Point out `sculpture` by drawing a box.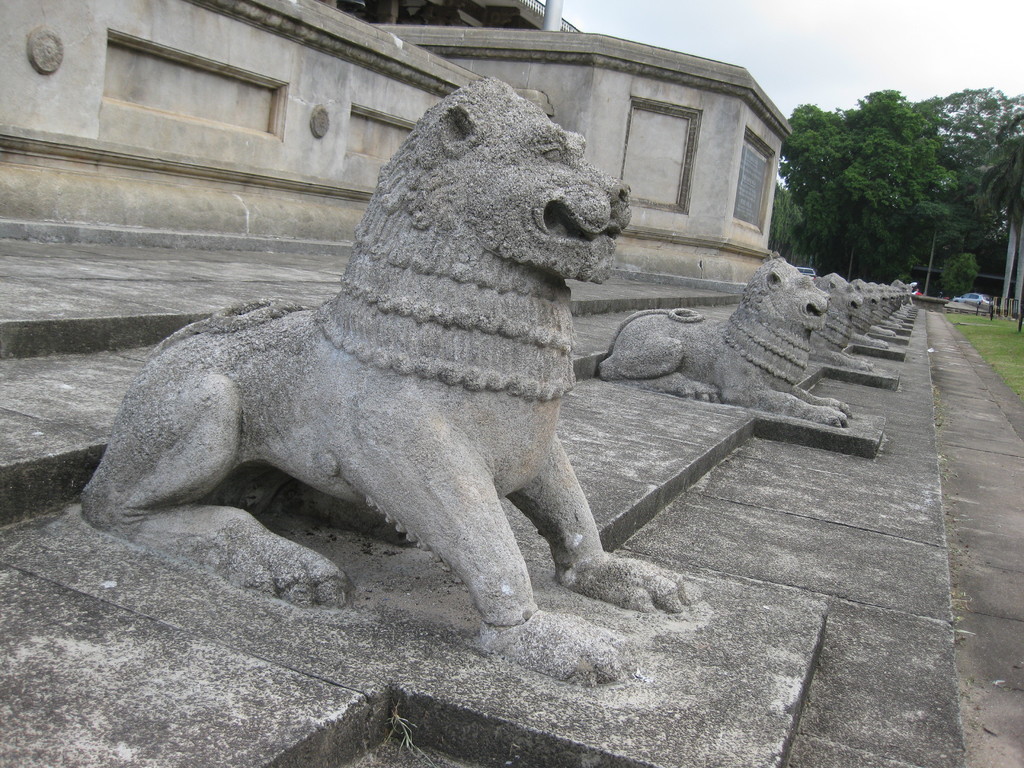
(805,267,876,369).
